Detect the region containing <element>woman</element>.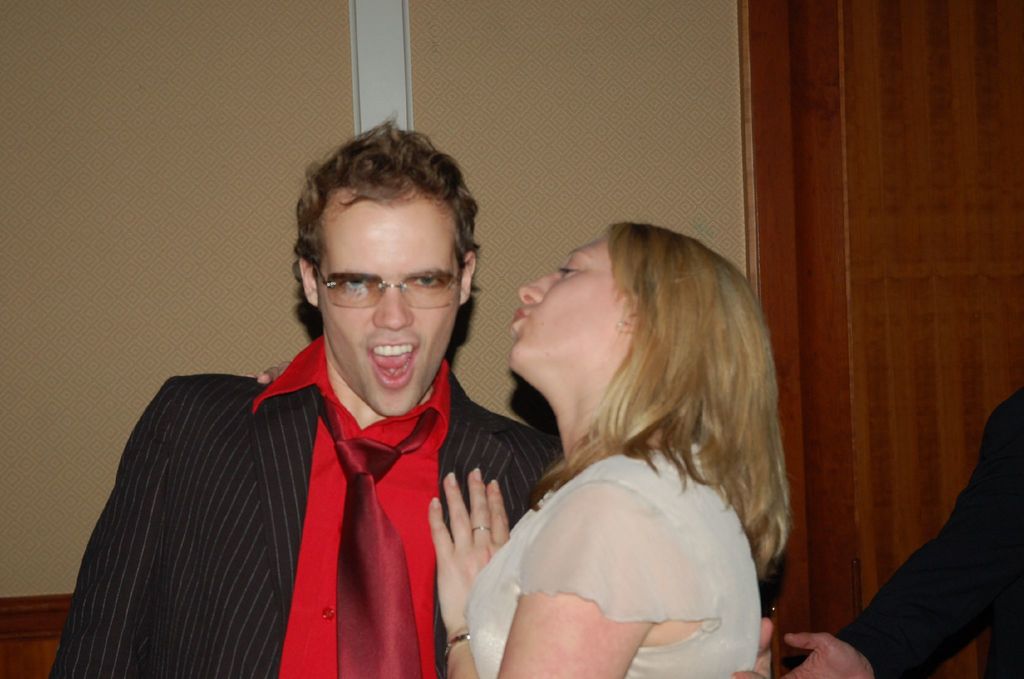
l=428, t=220, r=796, b=678.
